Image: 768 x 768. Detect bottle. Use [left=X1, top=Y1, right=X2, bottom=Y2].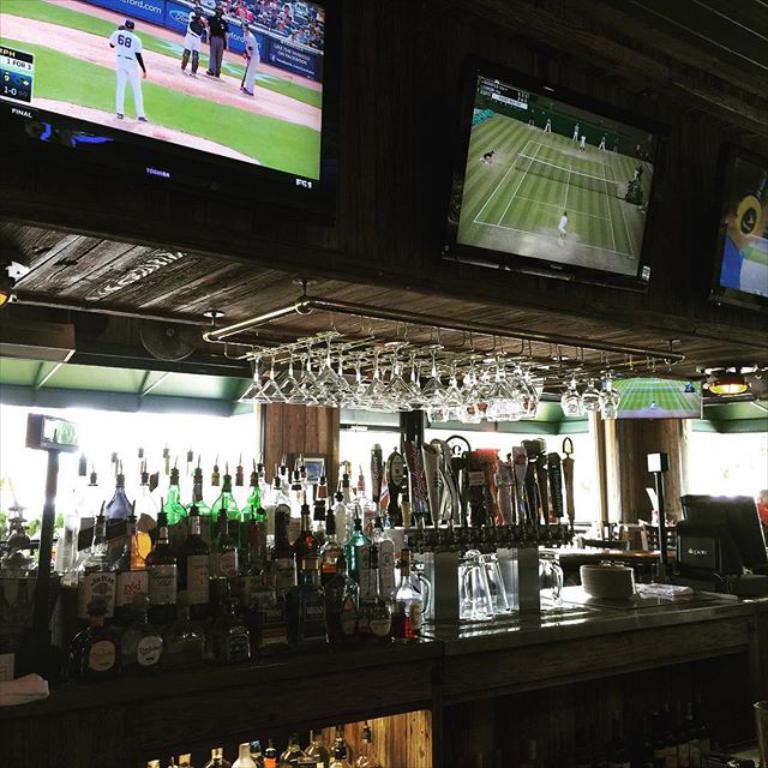
[left=364, top=578, right=398, bottom=642].
